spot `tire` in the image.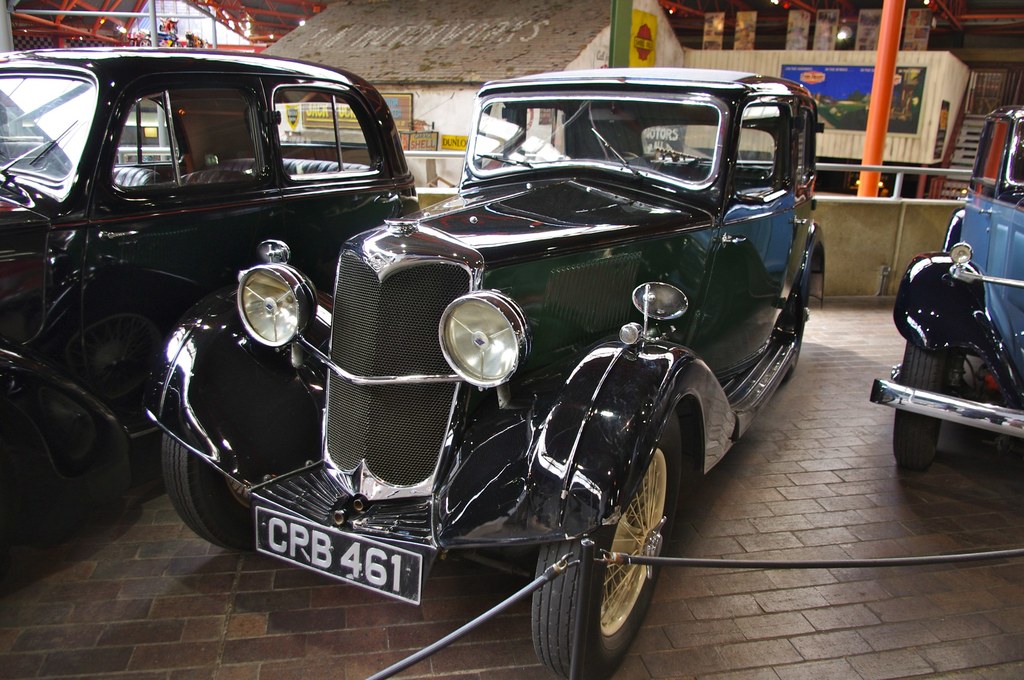
`tire` found at <region>531, 412, 694, 679</region>.
